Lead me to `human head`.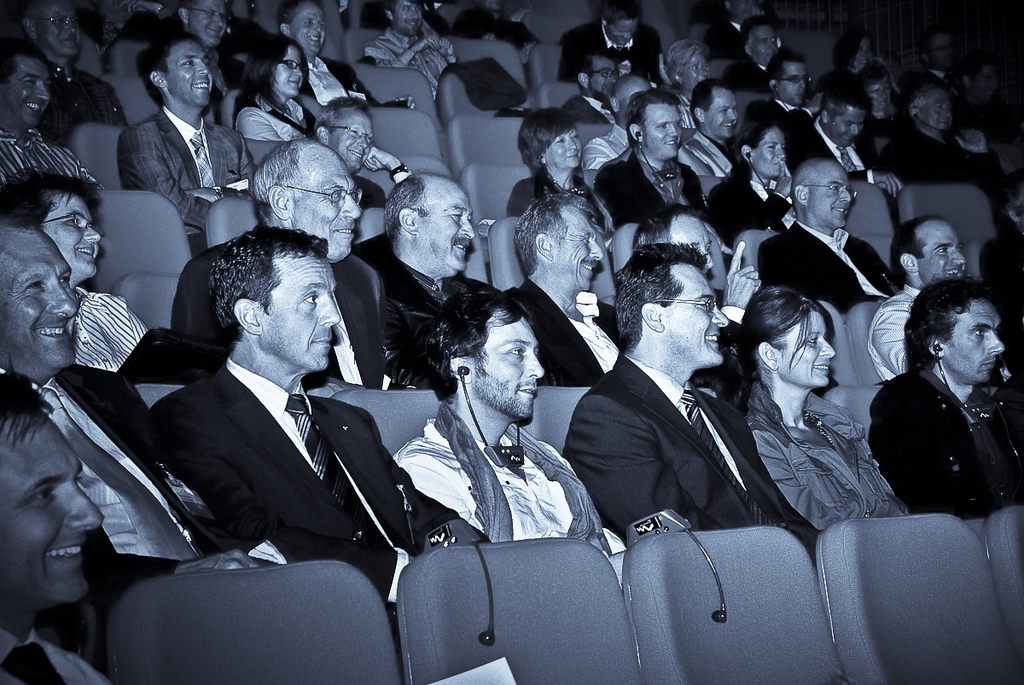
Lead to 577 49 625 99.
